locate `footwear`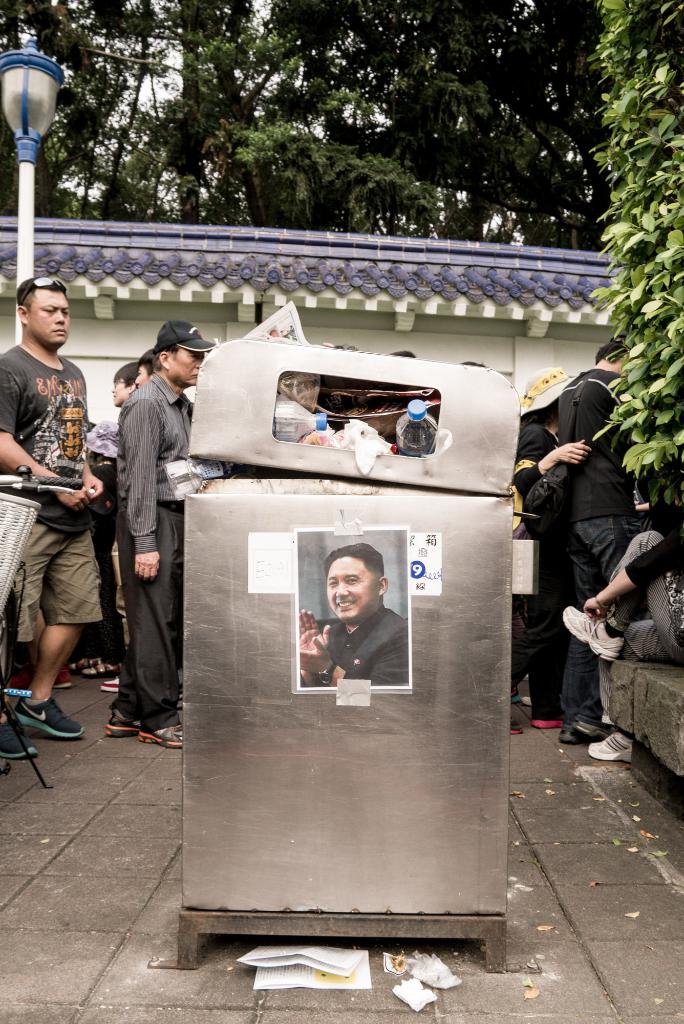
box(521, 695, 532, 706)
